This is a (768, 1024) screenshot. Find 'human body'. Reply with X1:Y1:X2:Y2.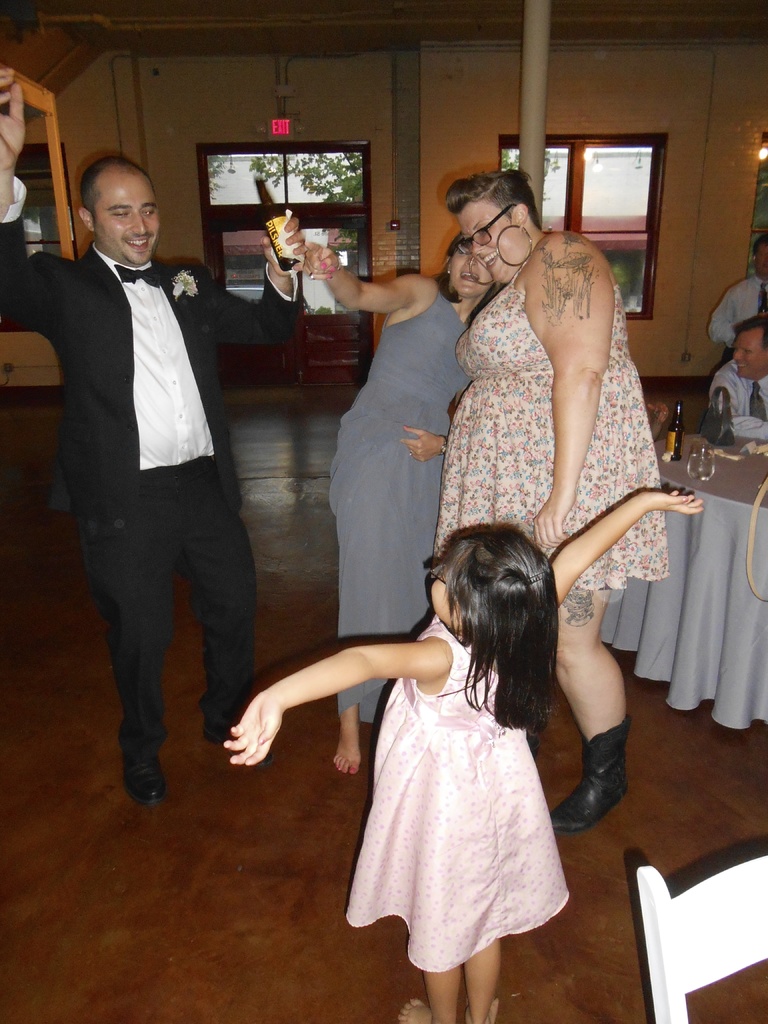
223:484:707:1023.
